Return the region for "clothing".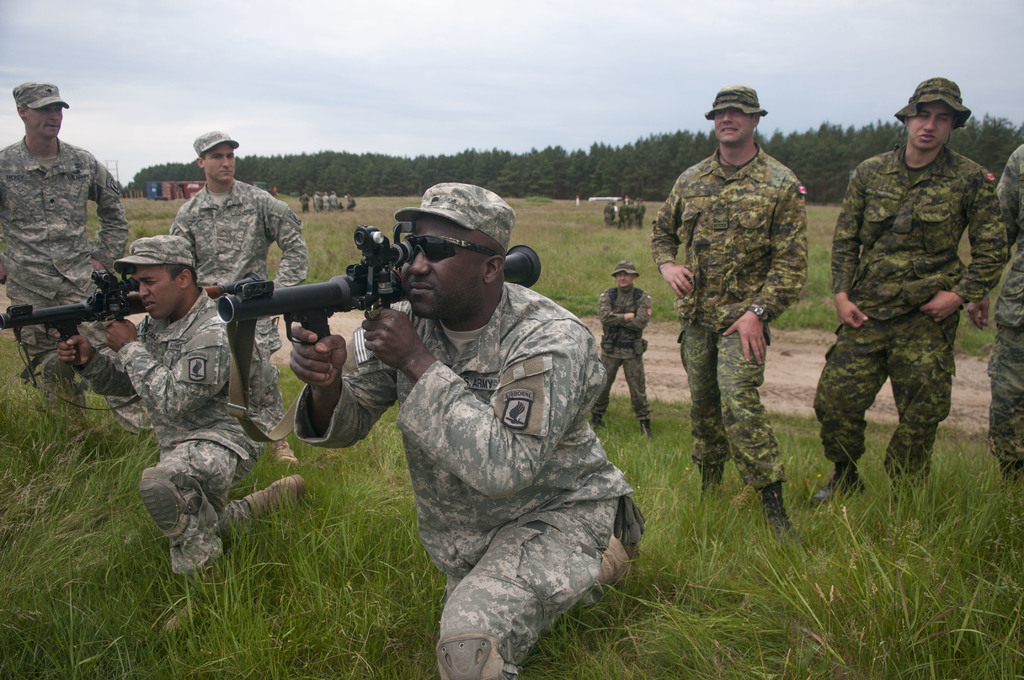
582,289,655,421.
